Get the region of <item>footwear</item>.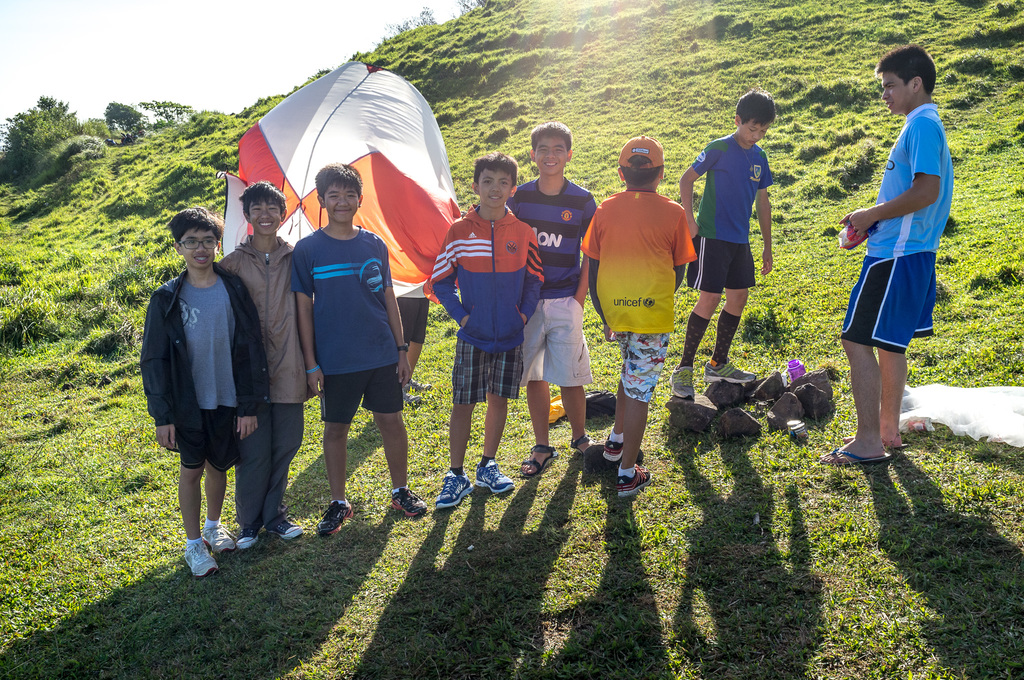
[706, 355, 754, 382].
